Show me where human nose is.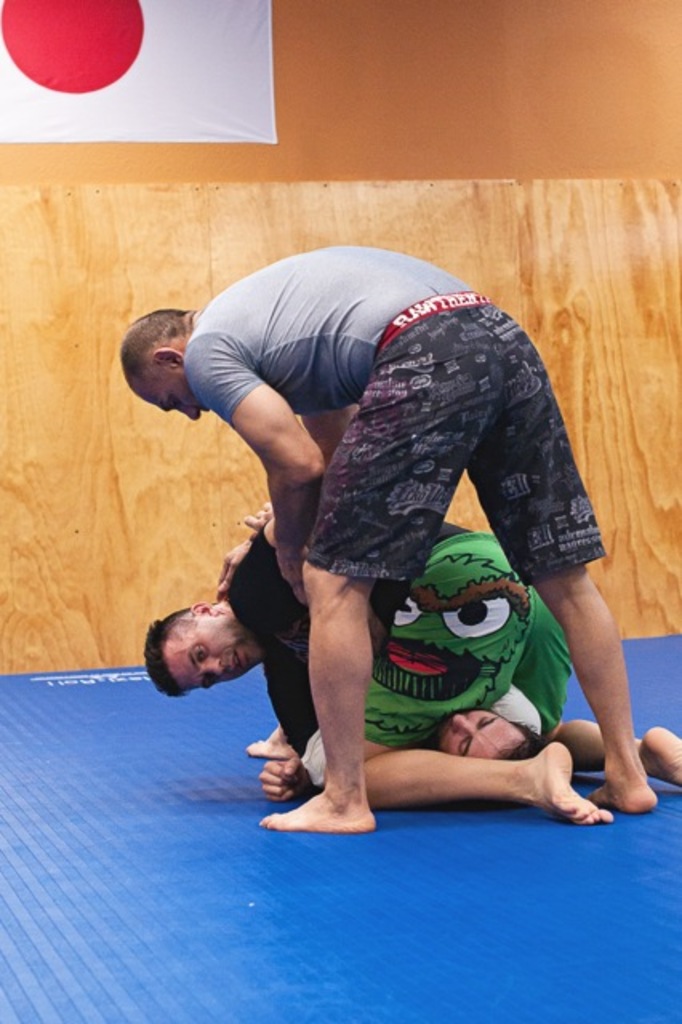
human nose is at bbox(175, 410, 203, 422).
